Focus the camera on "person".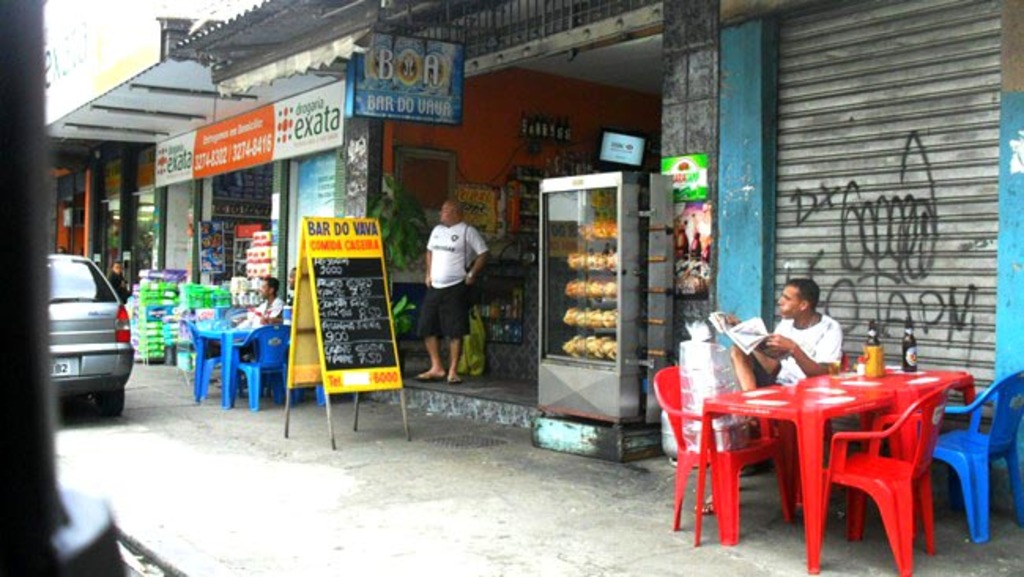
Focus region: <bbox>243, 284, 284, 322</bbox>.
